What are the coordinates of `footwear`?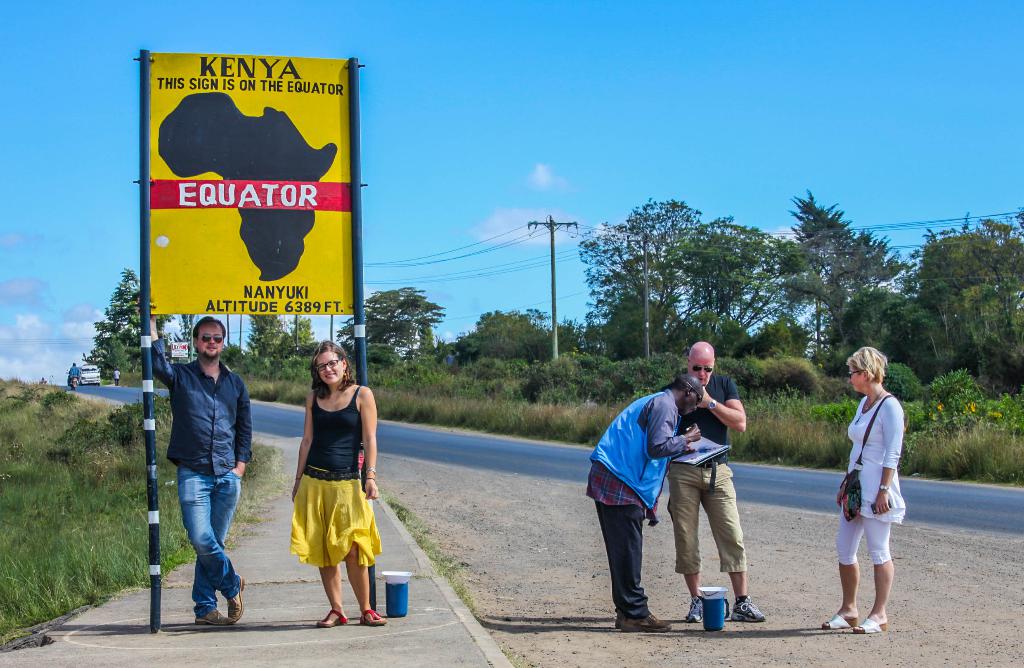
(left=225, top=574, right=246, bottom=621).
